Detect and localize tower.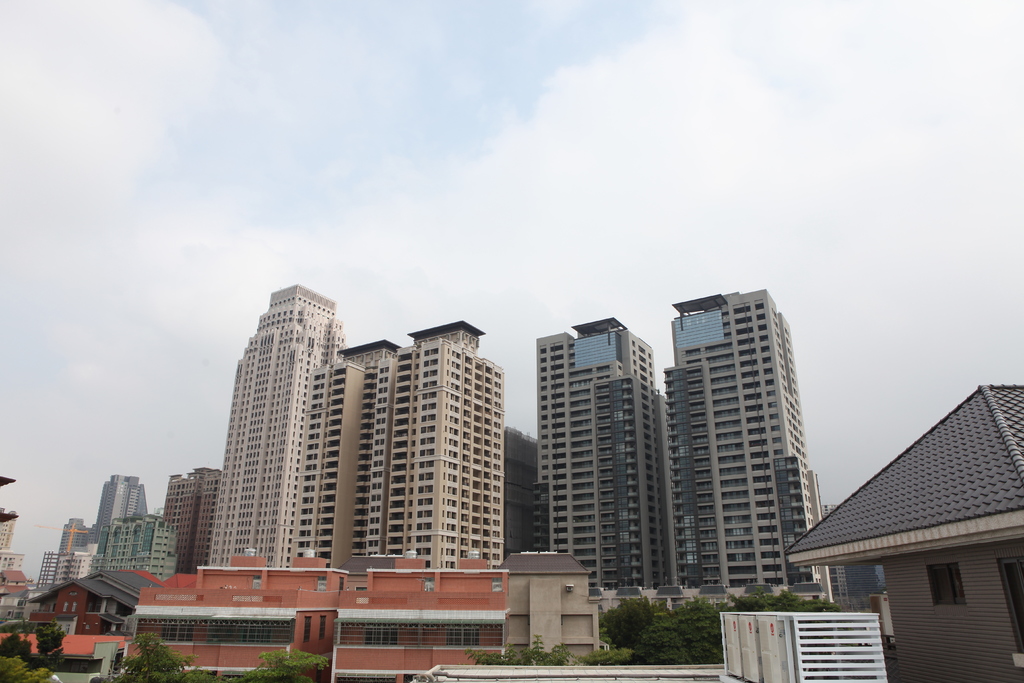
Localized at 164, 470, 215, 564.
